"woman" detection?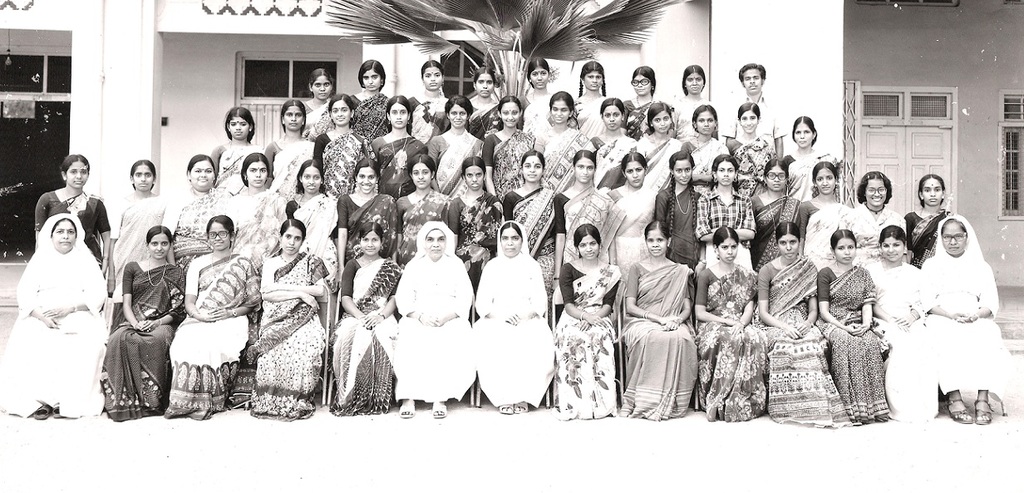
bbox=[505, 148, 564, 300]
